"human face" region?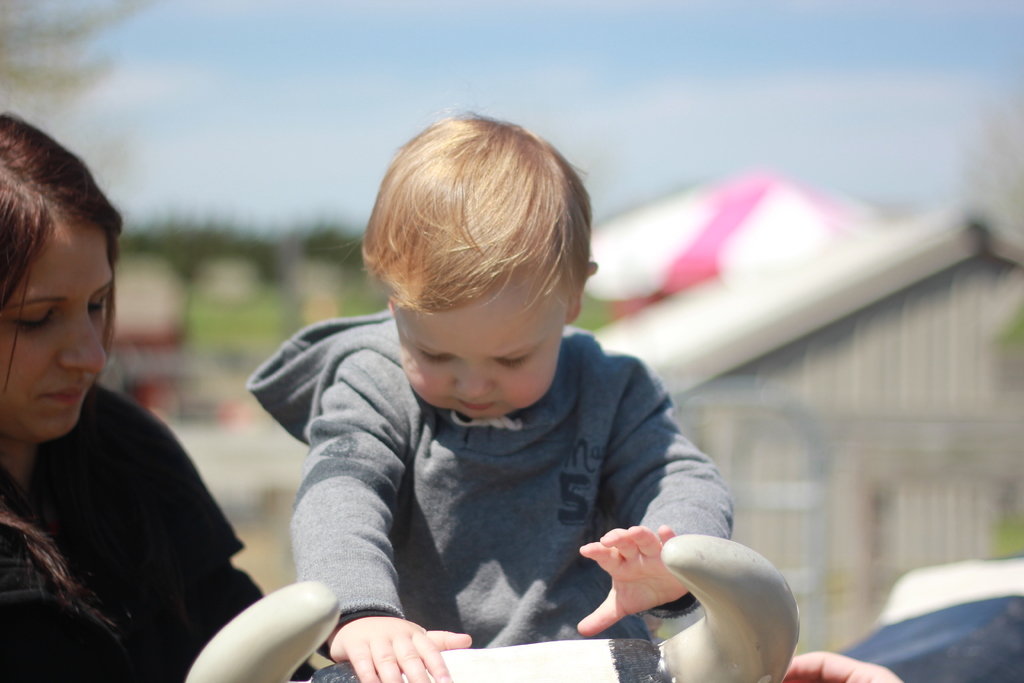
(401,279,557,419)
